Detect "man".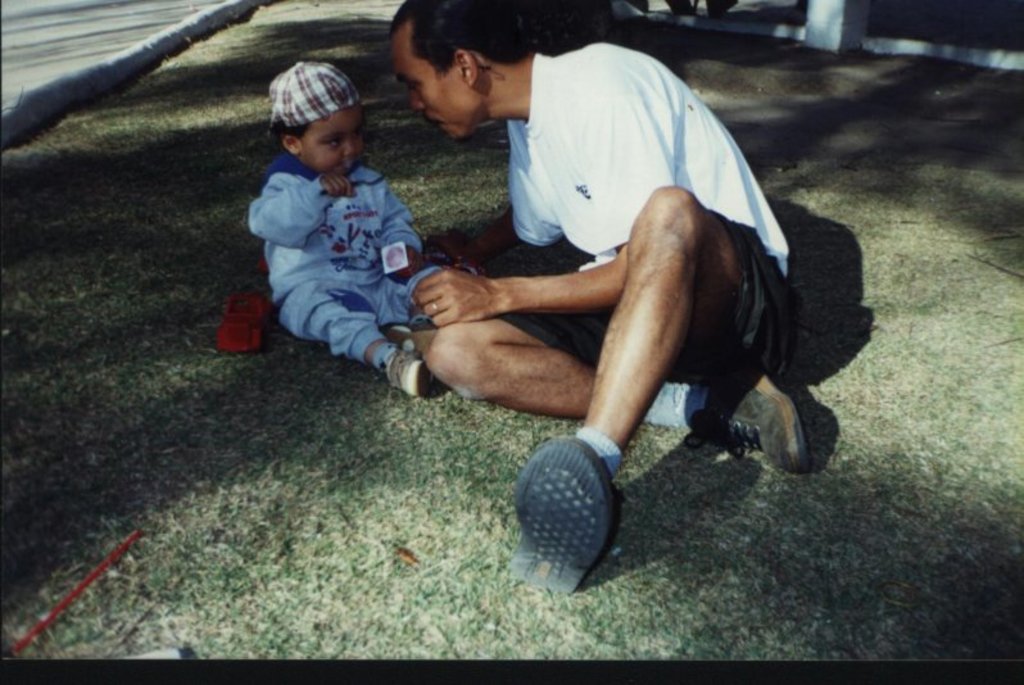
Detected at BBox(407, 38, 811, 563).
